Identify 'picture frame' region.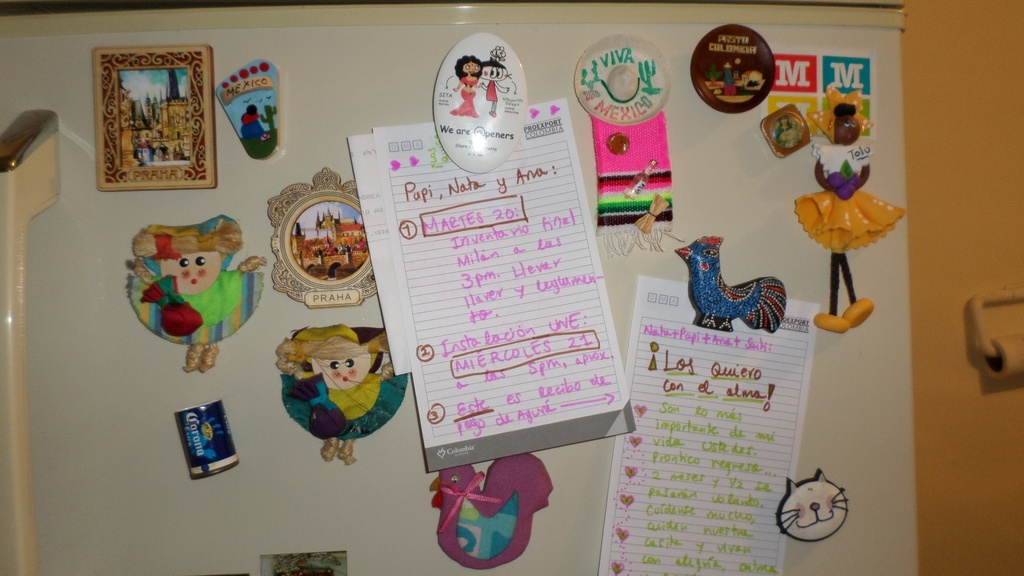
Region: (90, 41, 219, 192).
